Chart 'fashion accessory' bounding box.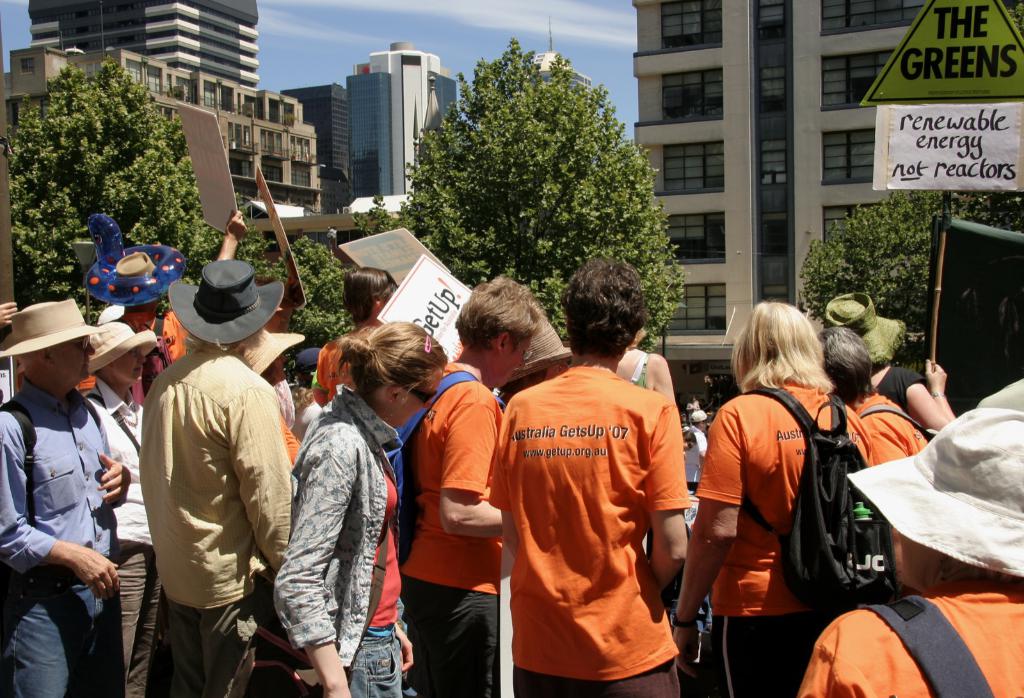
Charted: x1=85, y1=213, x2=186, y2=308.
